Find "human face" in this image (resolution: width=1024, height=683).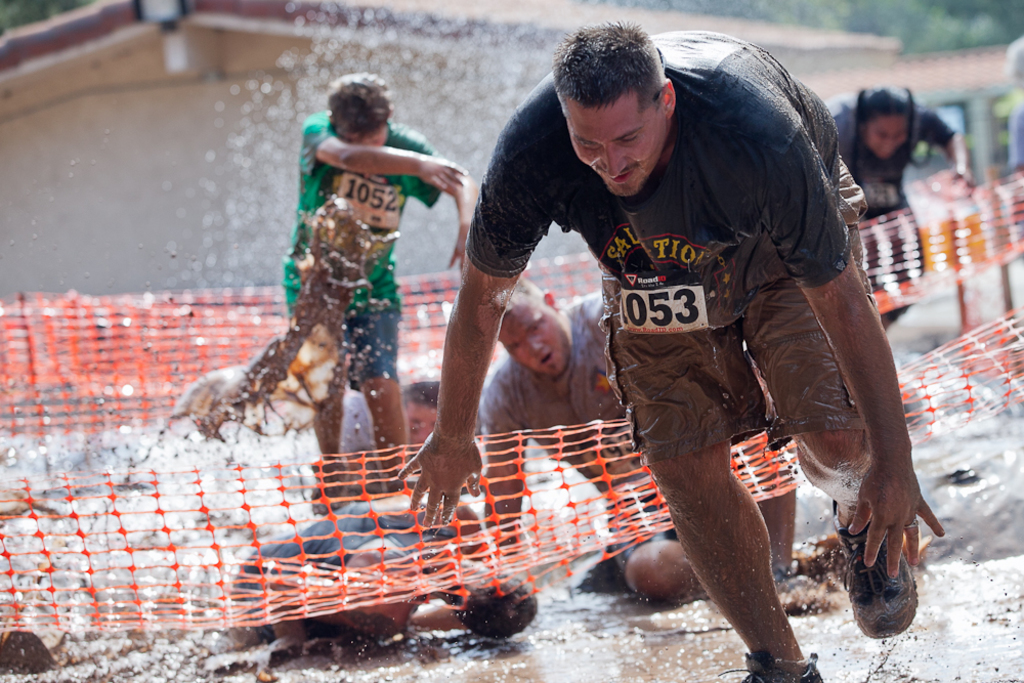
[left=562, top=106, right=666, bottom=200].
